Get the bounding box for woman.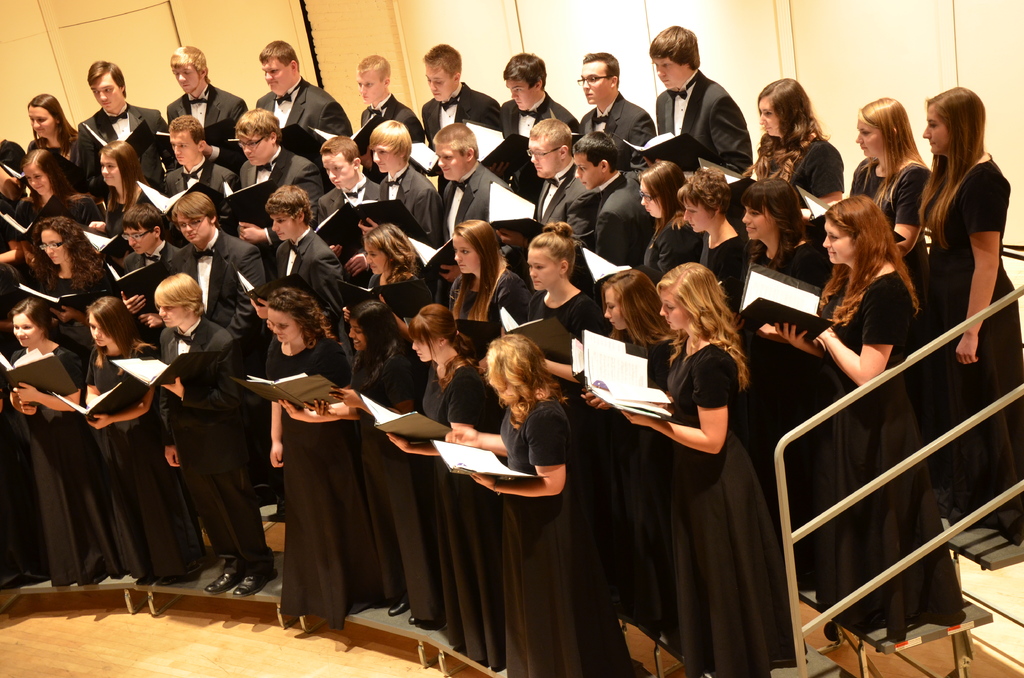
detection(492, 225, 609, 414).
